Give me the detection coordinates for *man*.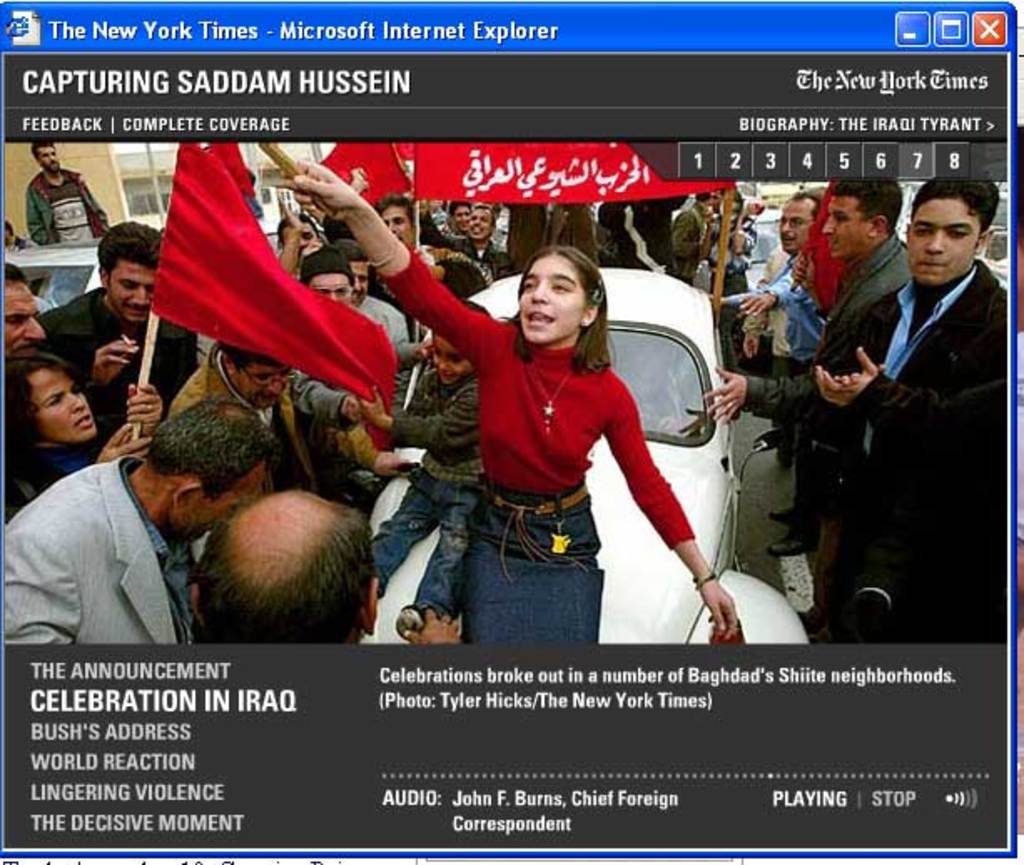
BBox(12, 135, 100, 261).
